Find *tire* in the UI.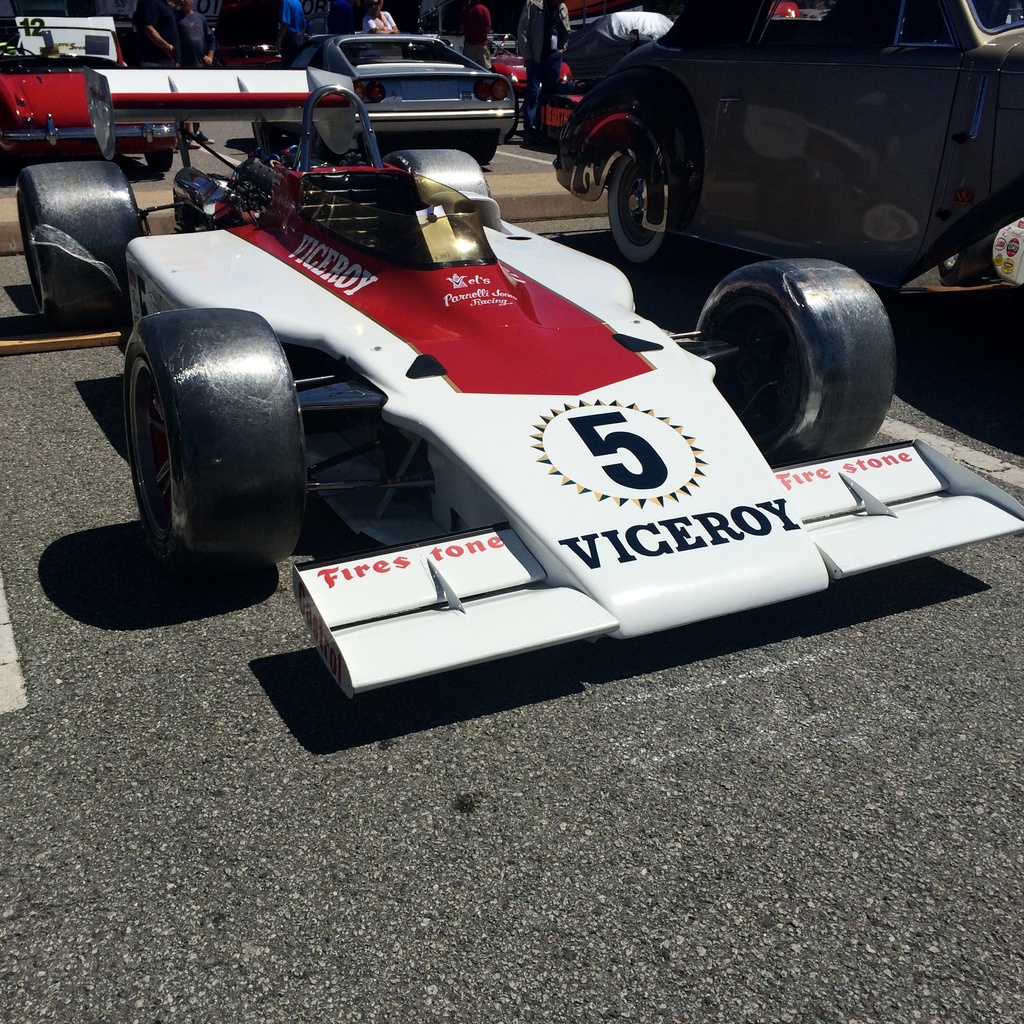
UI element at rect(692, 260, 892, 479).
